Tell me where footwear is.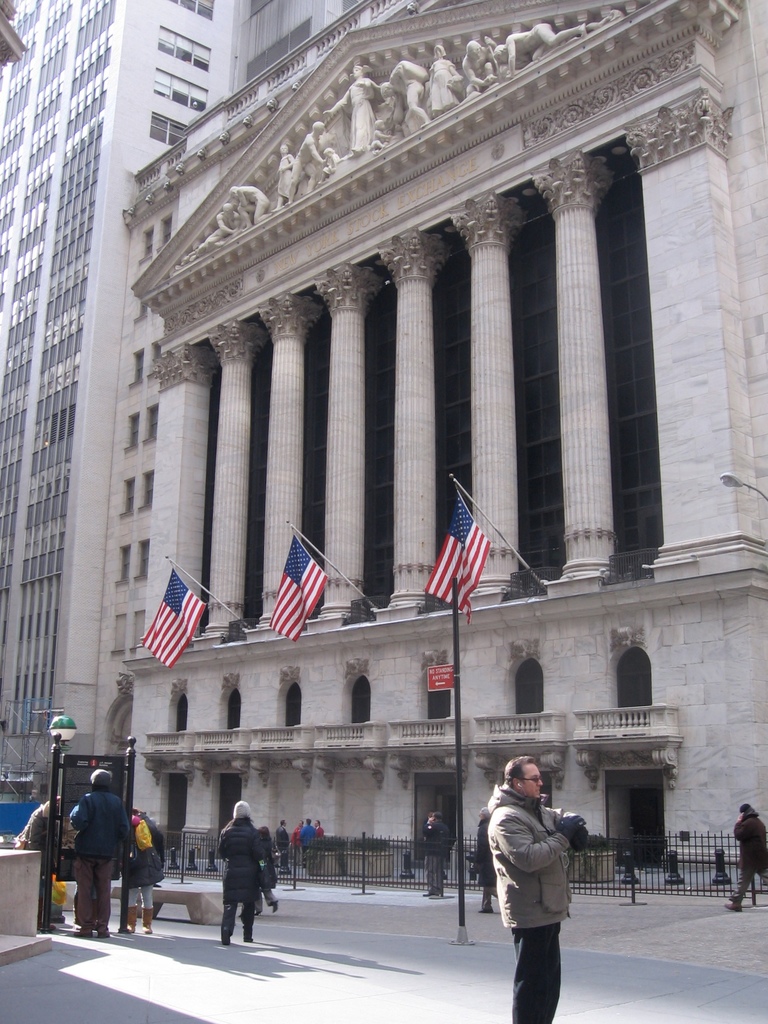
footwear is at l=94, t=932, r=109, b=939.
